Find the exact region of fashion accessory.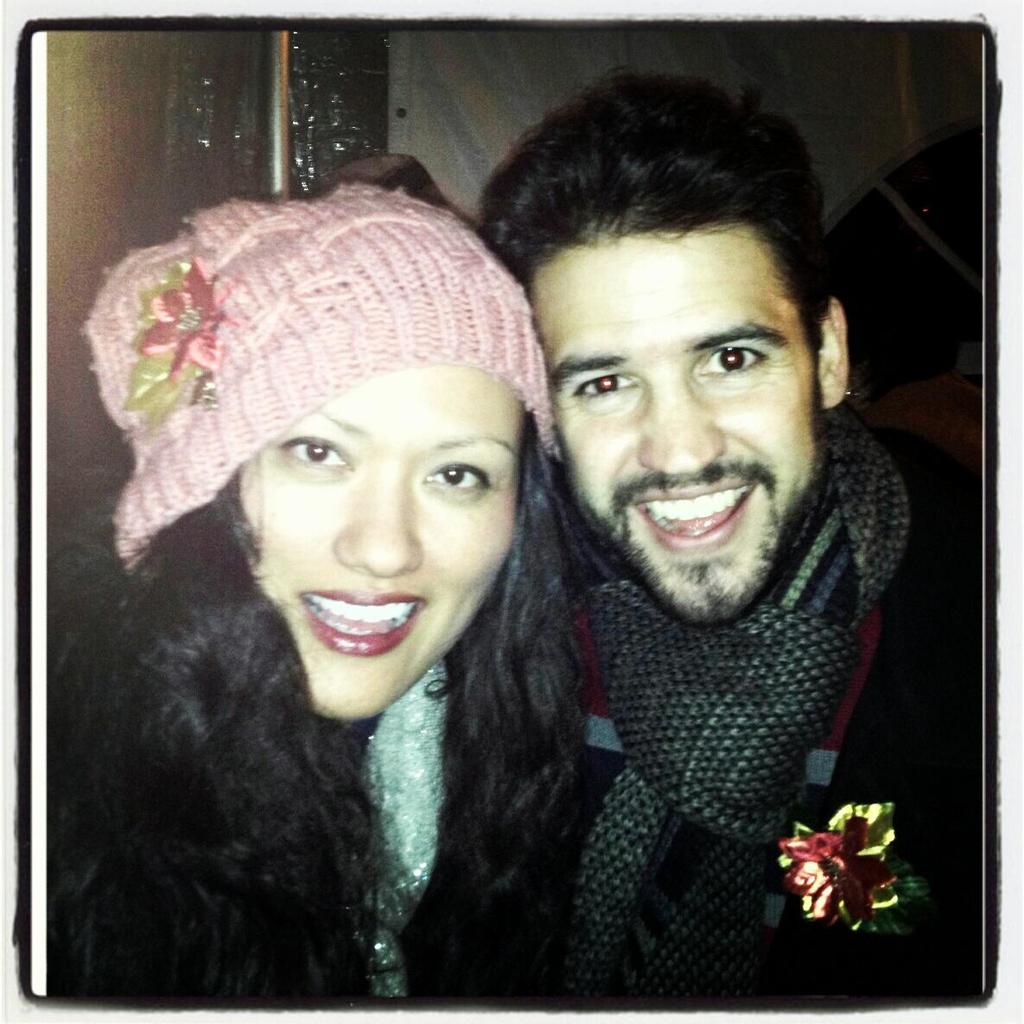
Exact region: <bbox>561, 399, 908, 1008</bbox>.
